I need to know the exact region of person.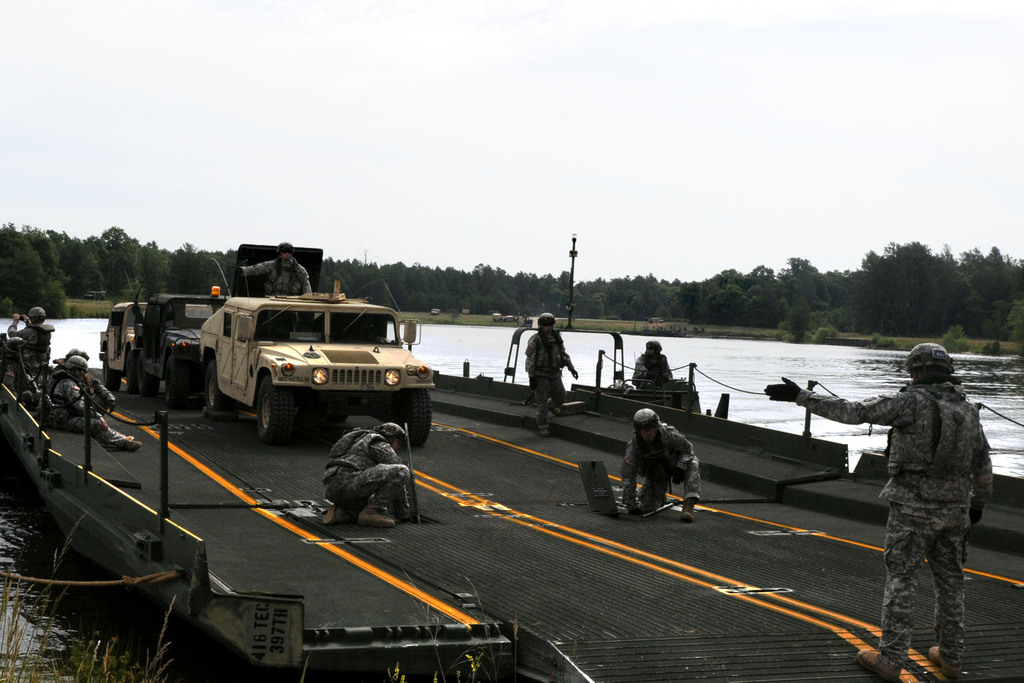
Region: crop(625, 342, 676, 386).
